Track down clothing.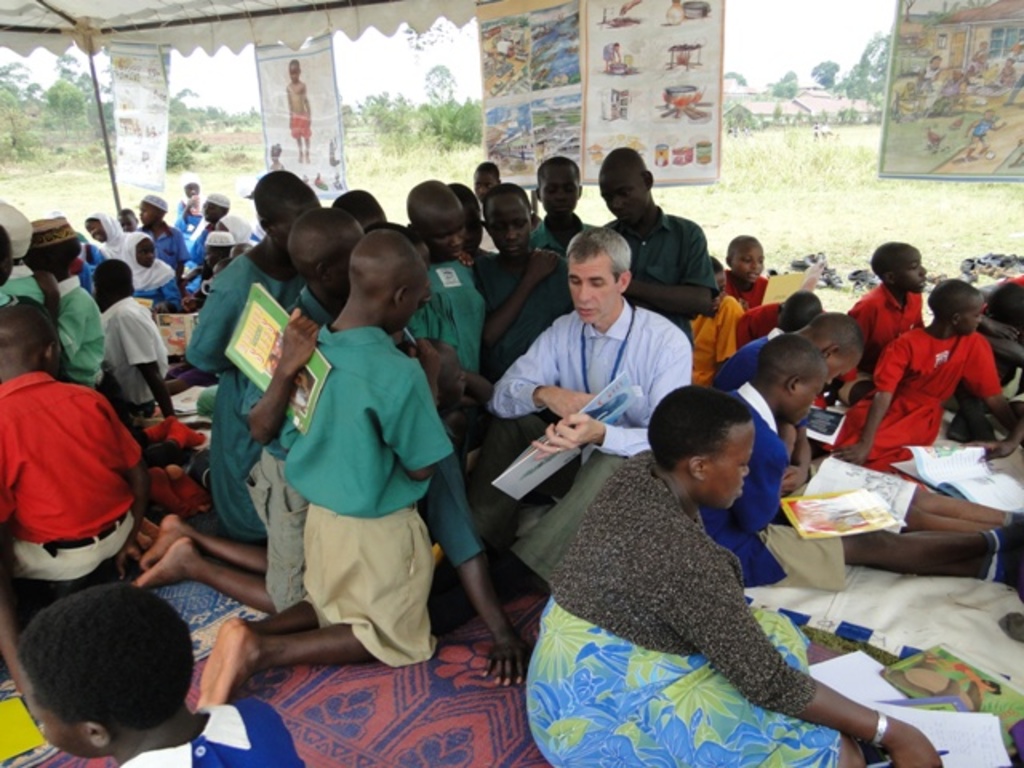
Tracked to (x1=176, y1=253, x2=285, y2=542).
